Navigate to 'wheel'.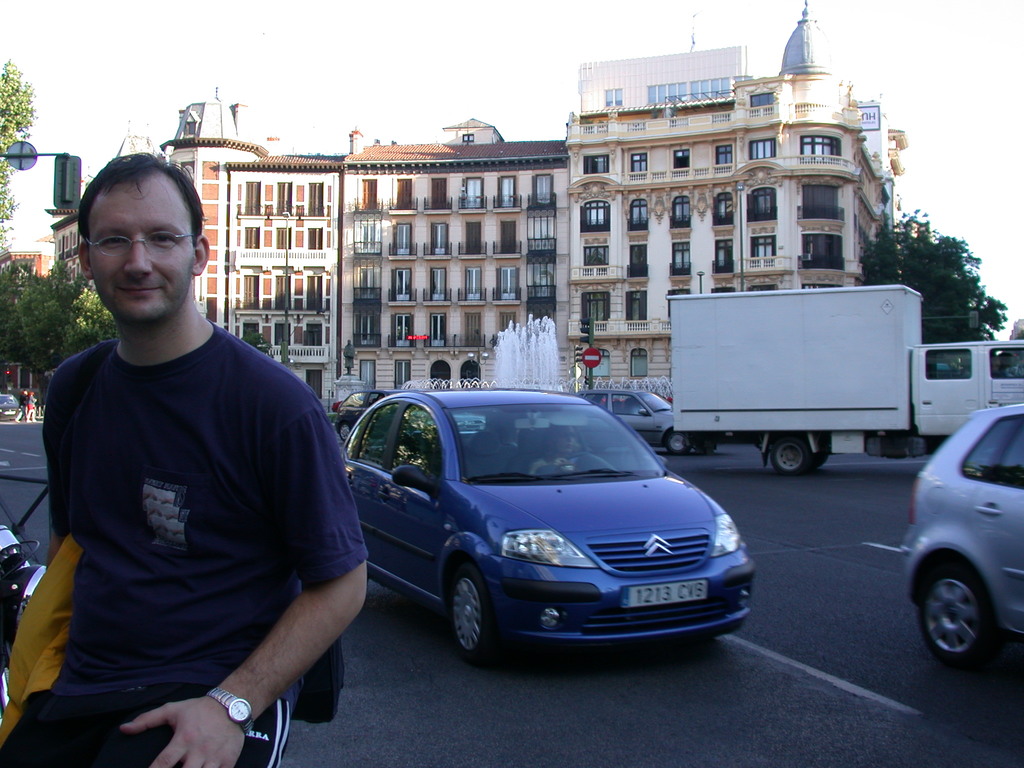
Navigation target: l=443, t=573, r=488, b=660.
